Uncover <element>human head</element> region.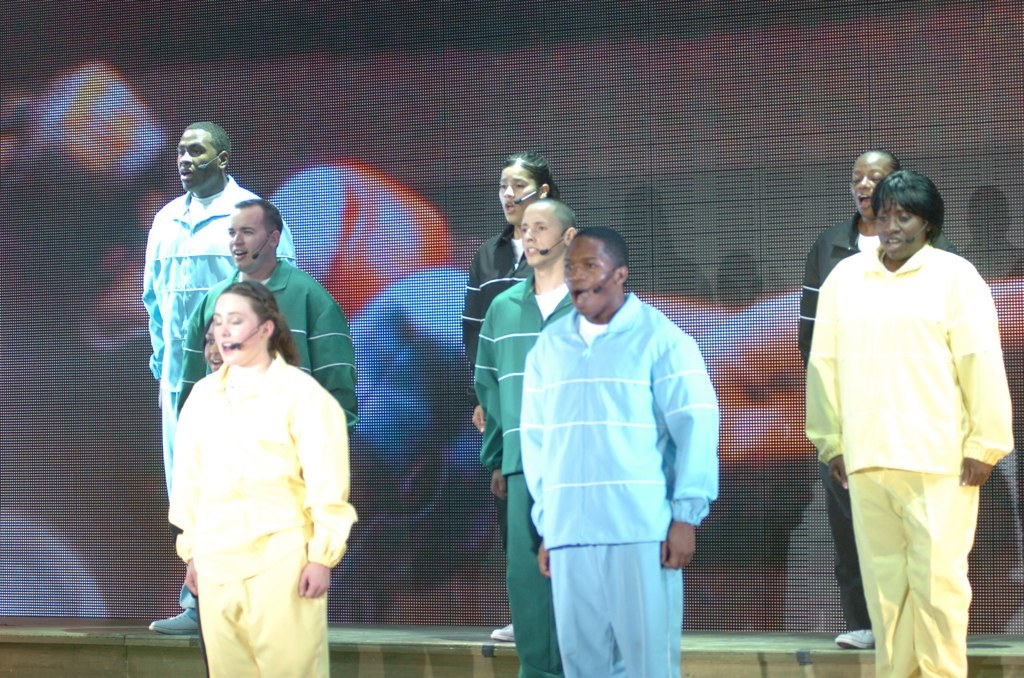
Uncovered: detection(562, 227, 630, 319).
